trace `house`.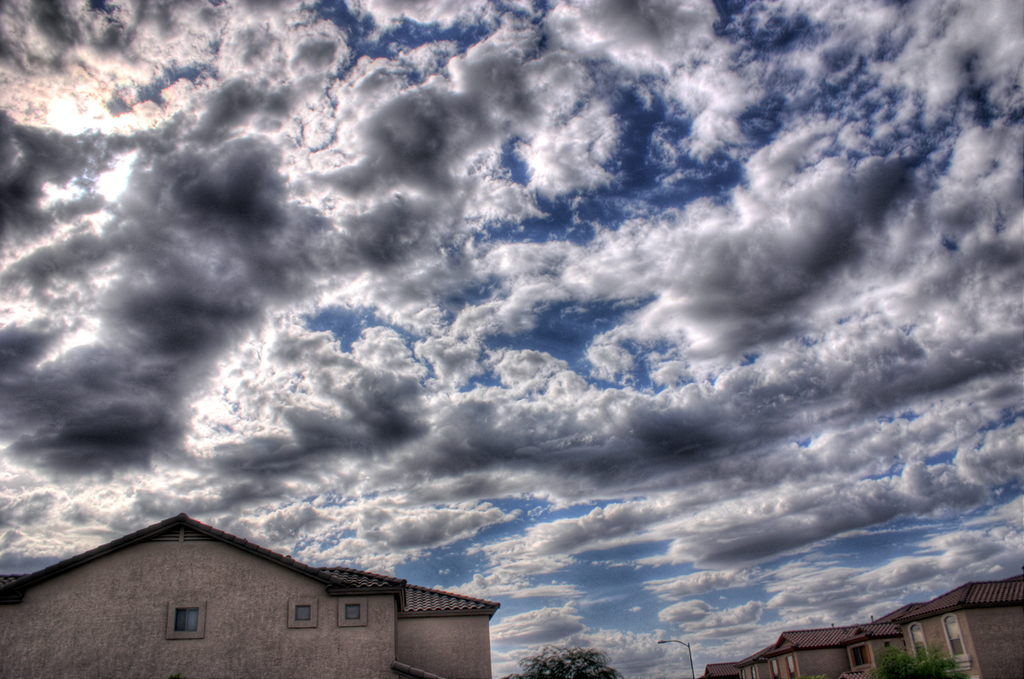
Traced to region(701, 572, 1023, 678).
